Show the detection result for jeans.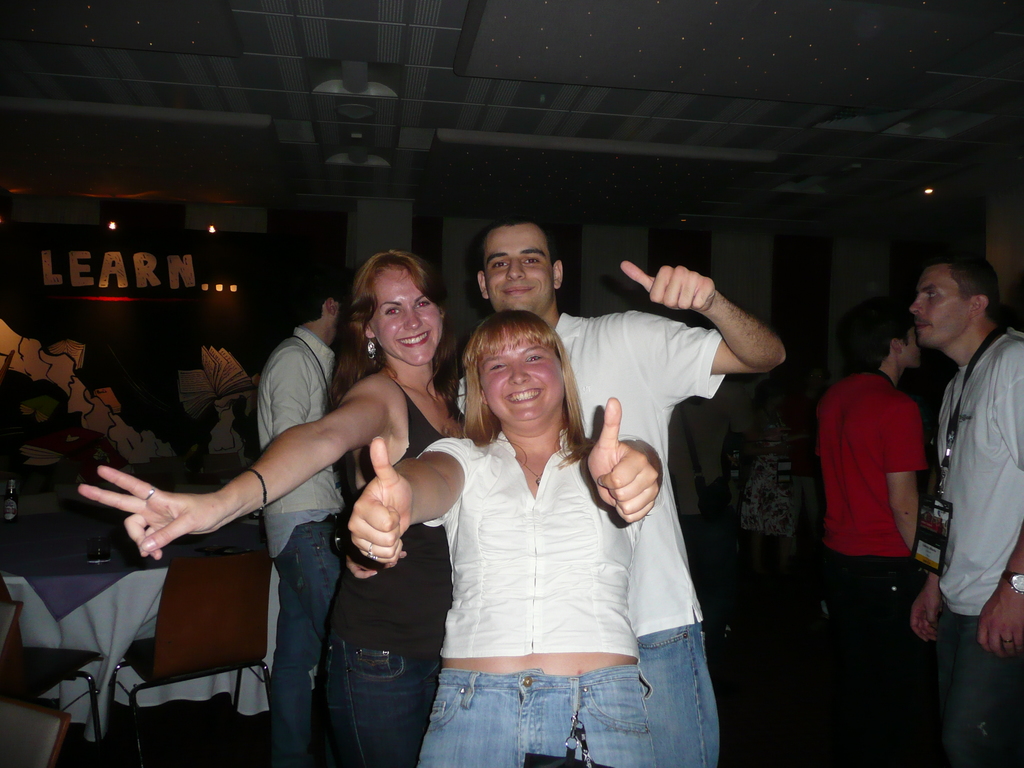
(260,520,346,767).
